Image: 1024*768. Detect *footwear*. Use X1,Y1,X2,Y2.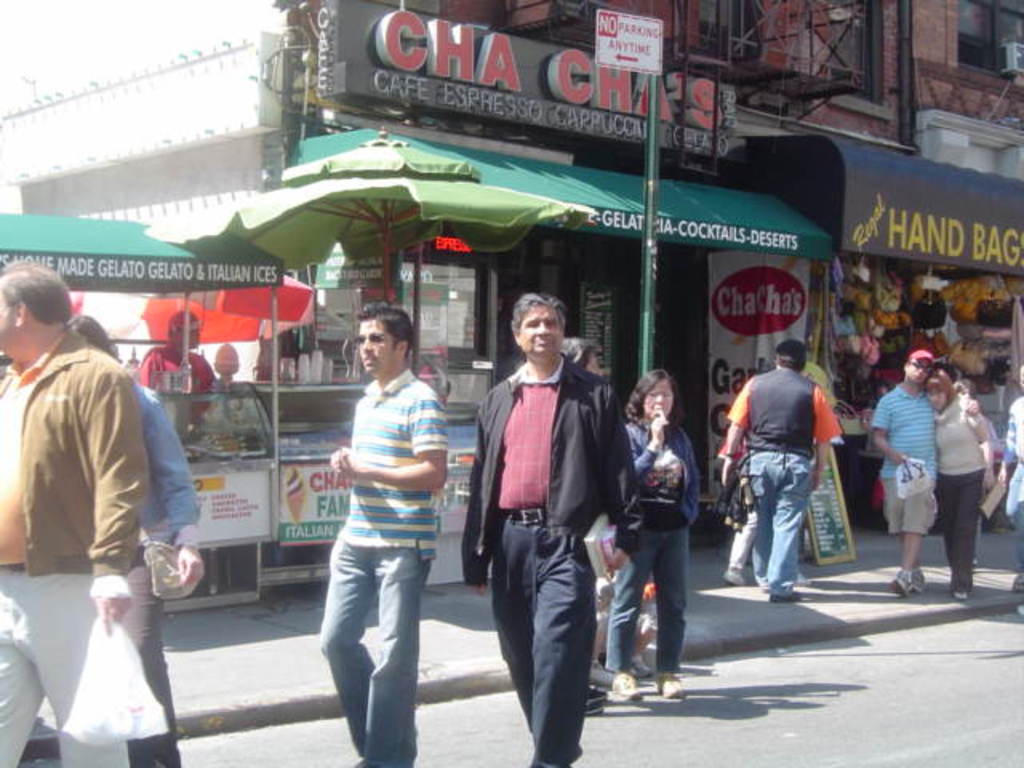
952,589,970,600.
